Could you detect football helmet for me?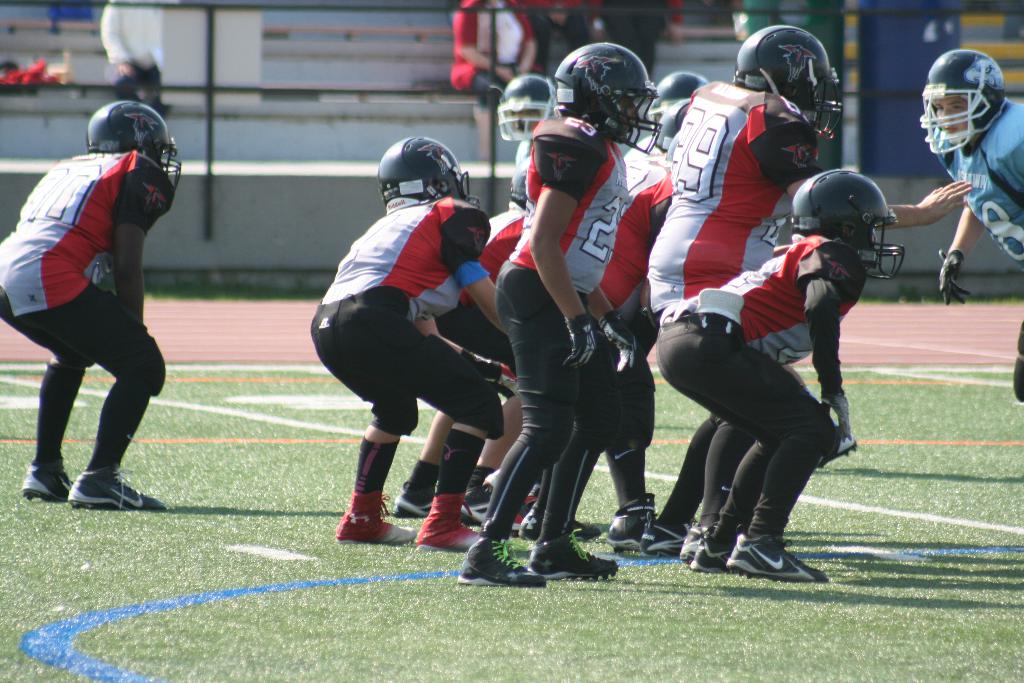
Detection result: detection(497, 71, 556, 140).
